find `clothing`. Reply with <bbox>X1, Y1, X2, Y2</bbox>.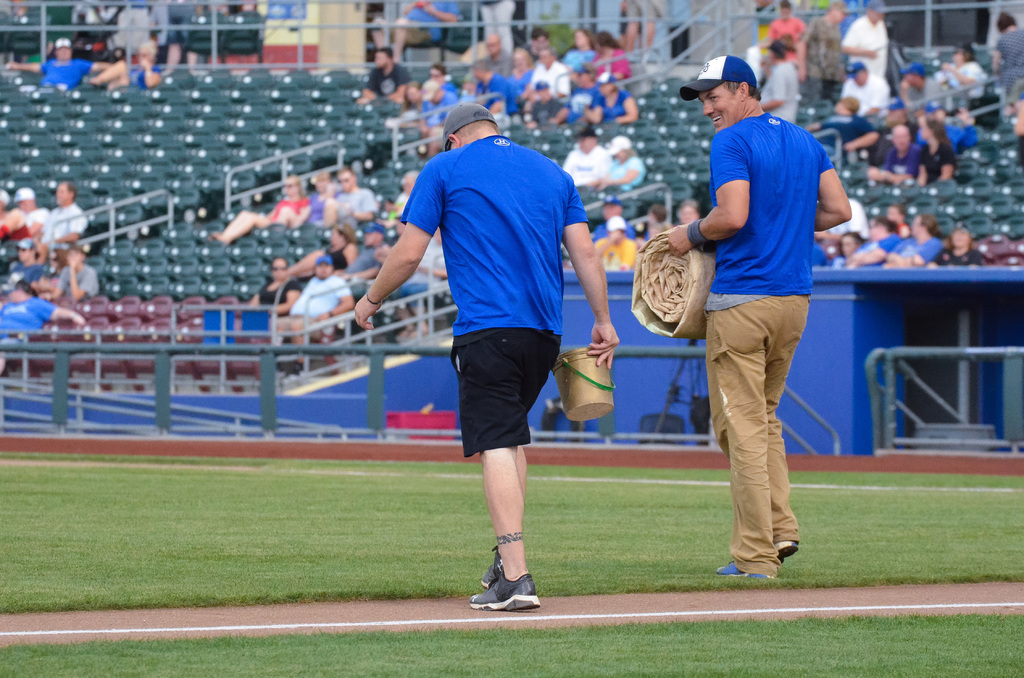
<bbox>534, 61, 572, 96</bbox>.
